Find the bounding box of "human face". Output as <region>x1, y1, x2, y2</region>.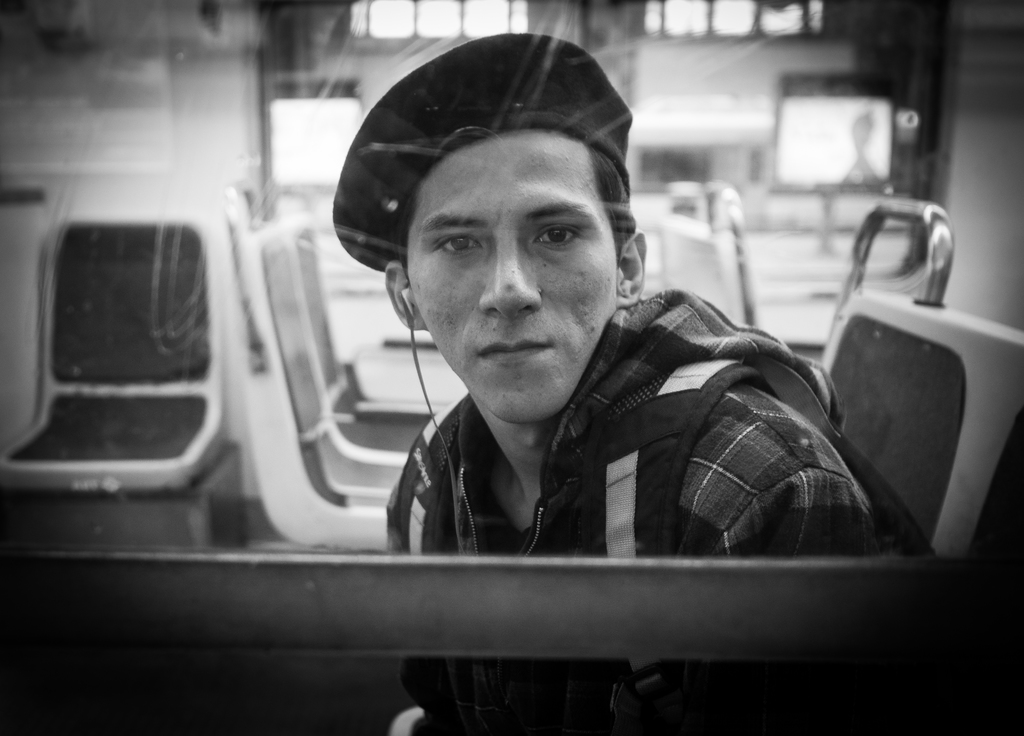
<region>403, 126, 618, 423</region>.
